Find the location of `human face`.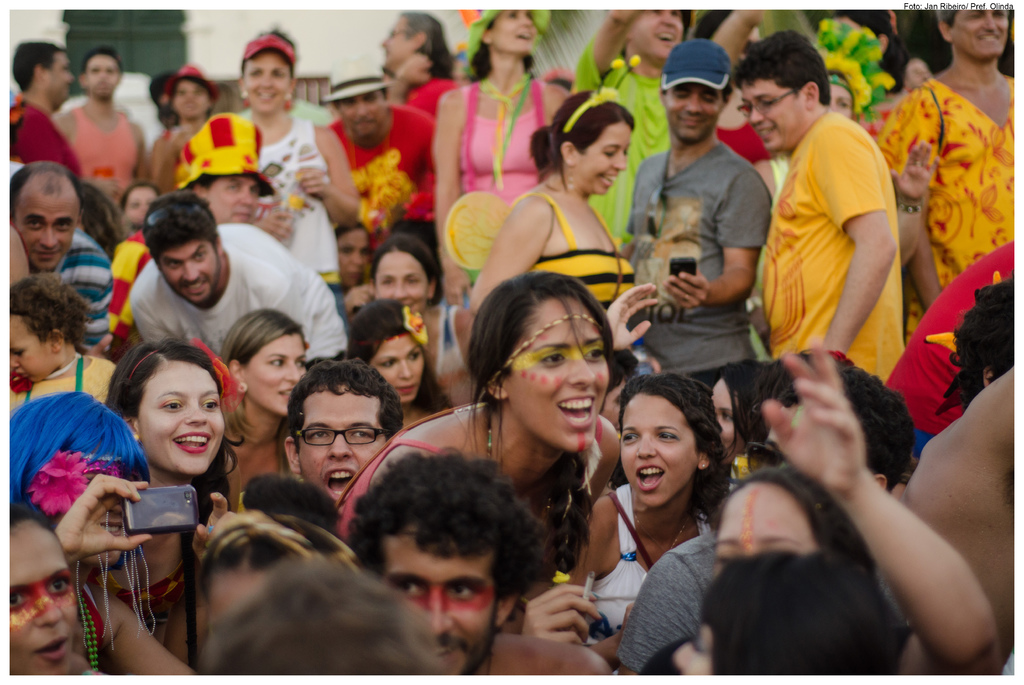
Location: region(202, 171, 261, 228).
